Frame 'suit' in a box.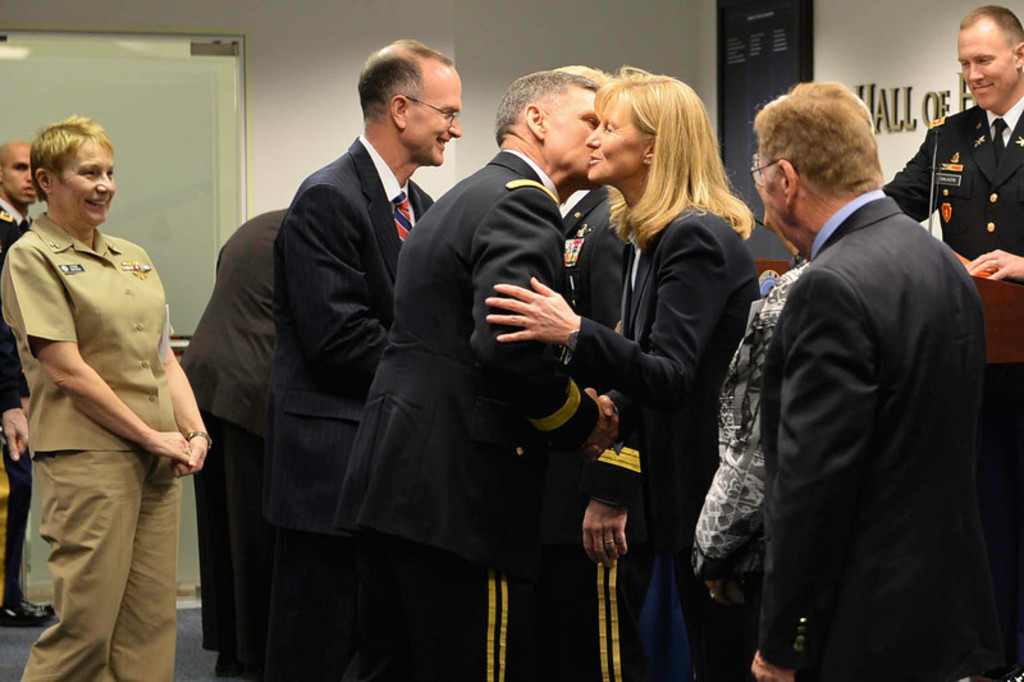
rect(561, 182, 777, 673).
